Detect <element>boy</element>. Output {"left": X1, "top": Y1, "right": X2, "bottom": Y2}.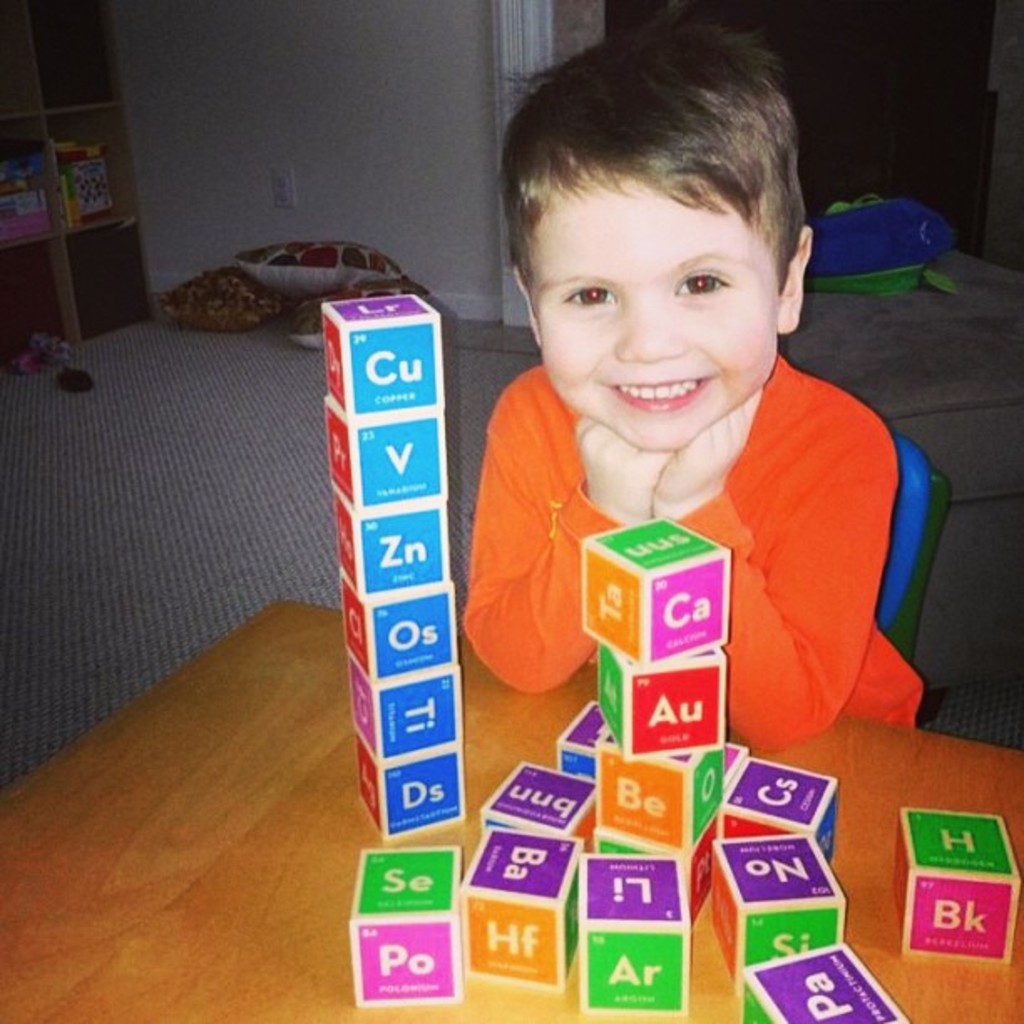
{"left": 487, "top": 62, "right": 915, "bottom": 800}.
